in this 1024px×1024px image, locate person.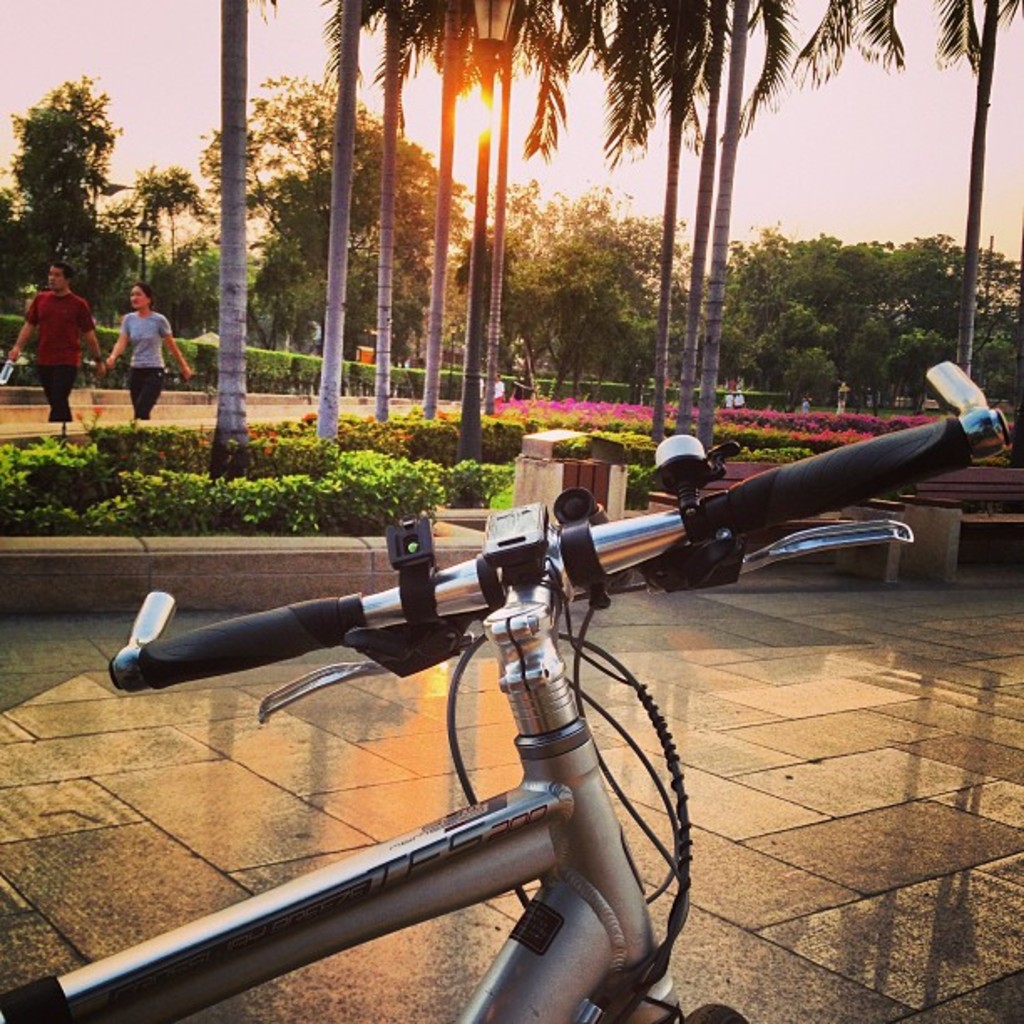
Bounding box: 15/241/82/420.
